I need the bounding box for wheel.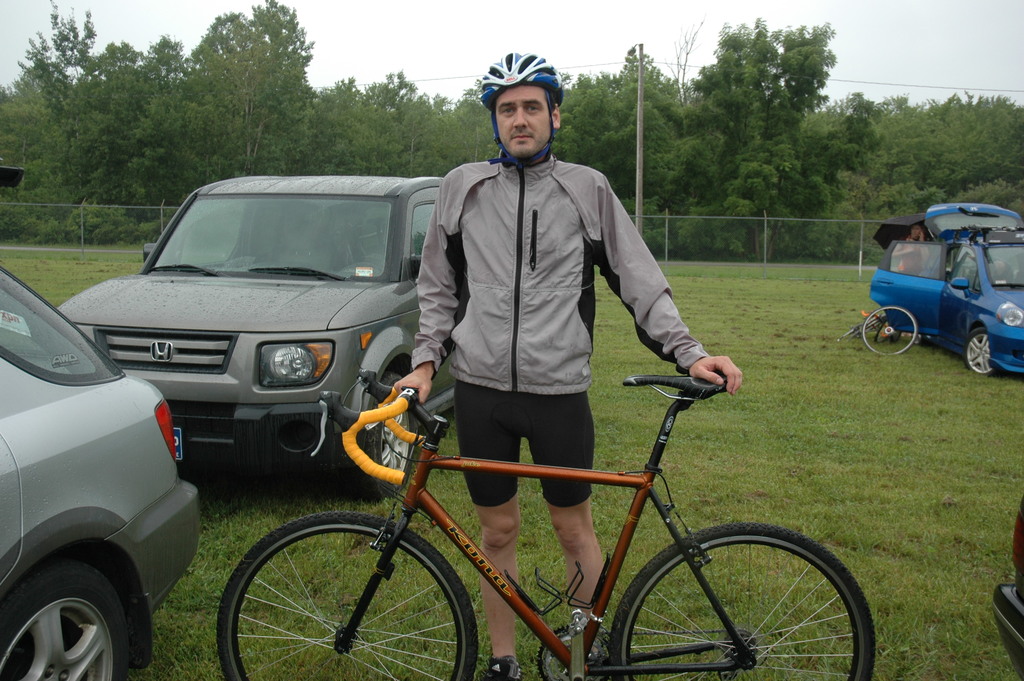
Here it is: 612/523/876/680.
